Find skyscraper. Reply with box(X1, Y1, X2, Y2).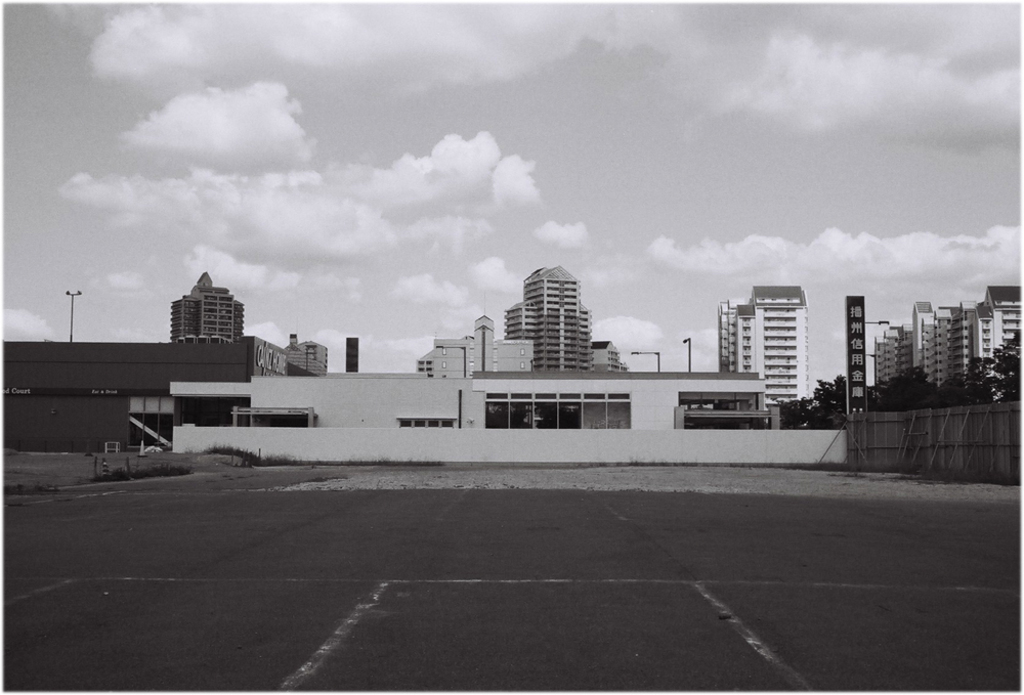
box(401, 314, 544, 375).
